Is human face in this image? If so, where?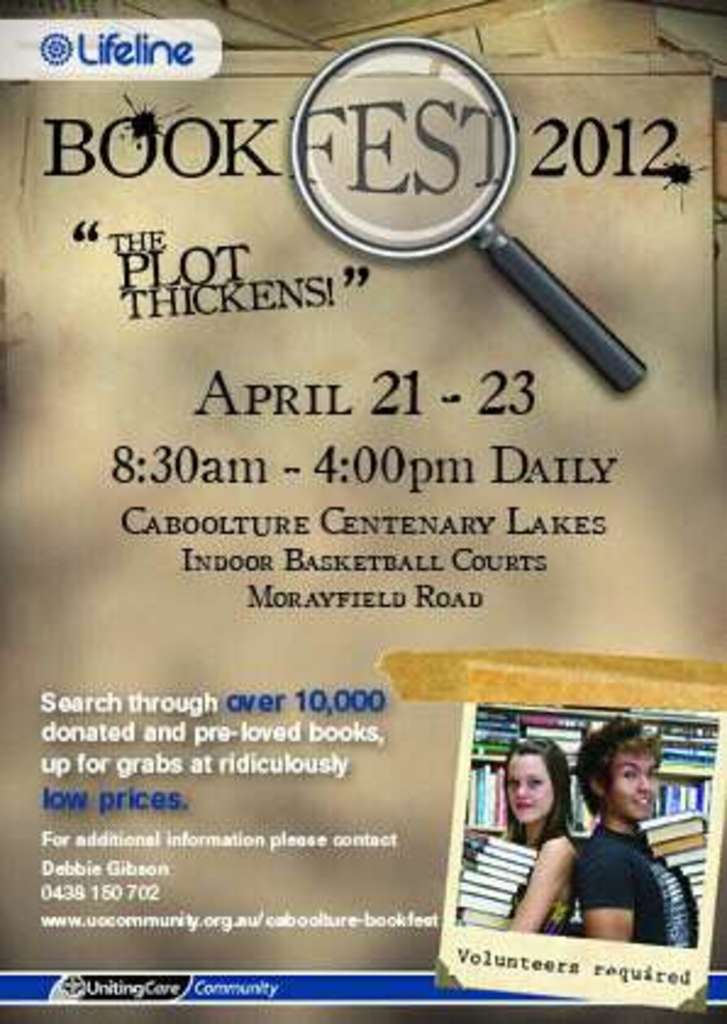
Yes, at 500, 751, 551, 824.
